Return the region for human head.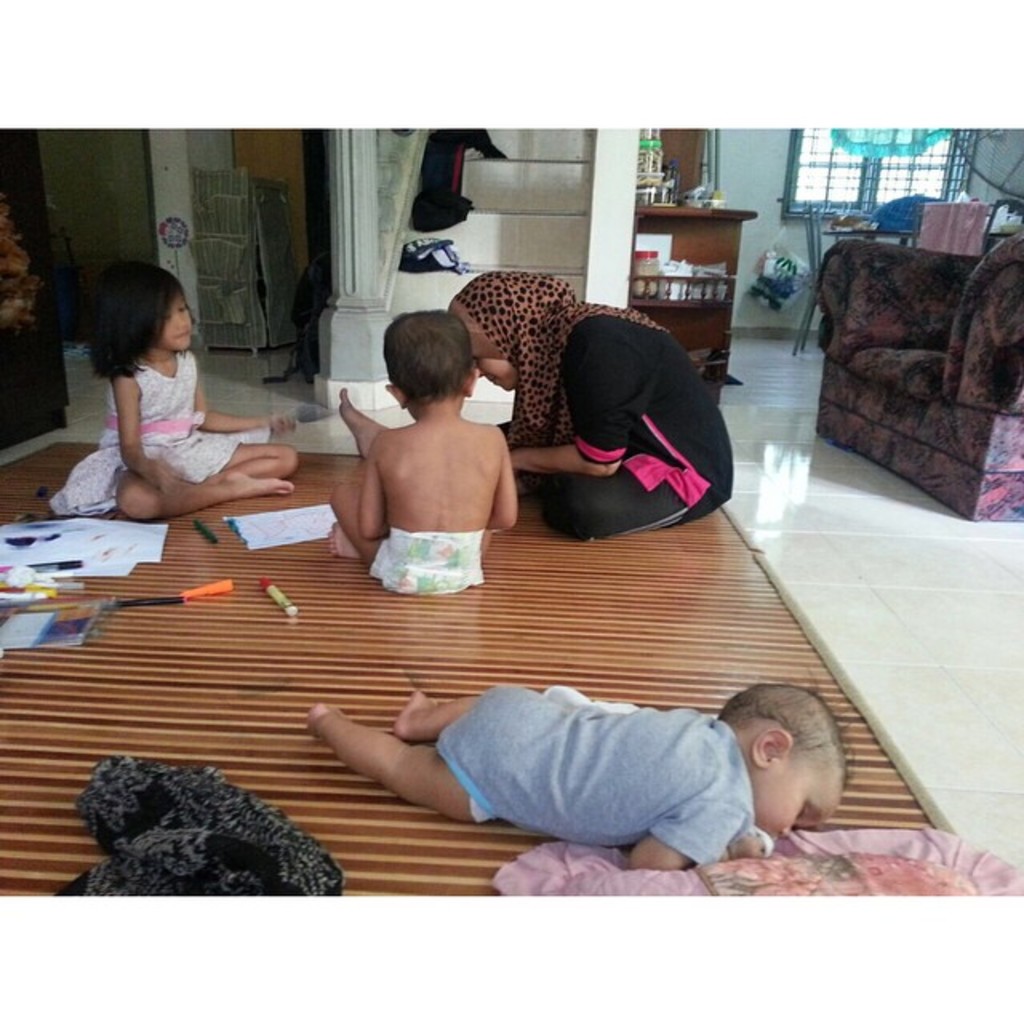
bbox(382, 310, 483, 410).
